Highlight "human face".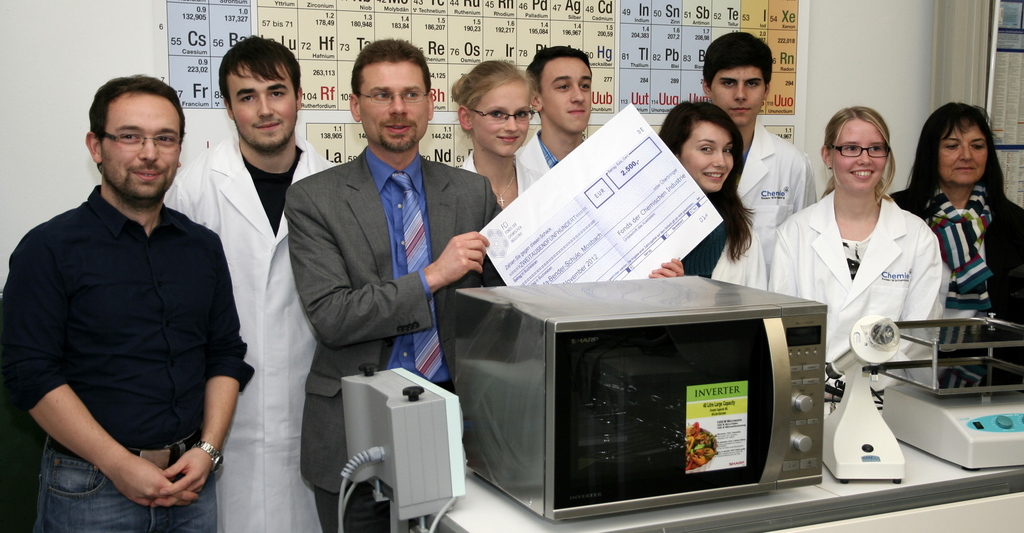
Highlighted region: Rect(223, 61, 297, 151).
